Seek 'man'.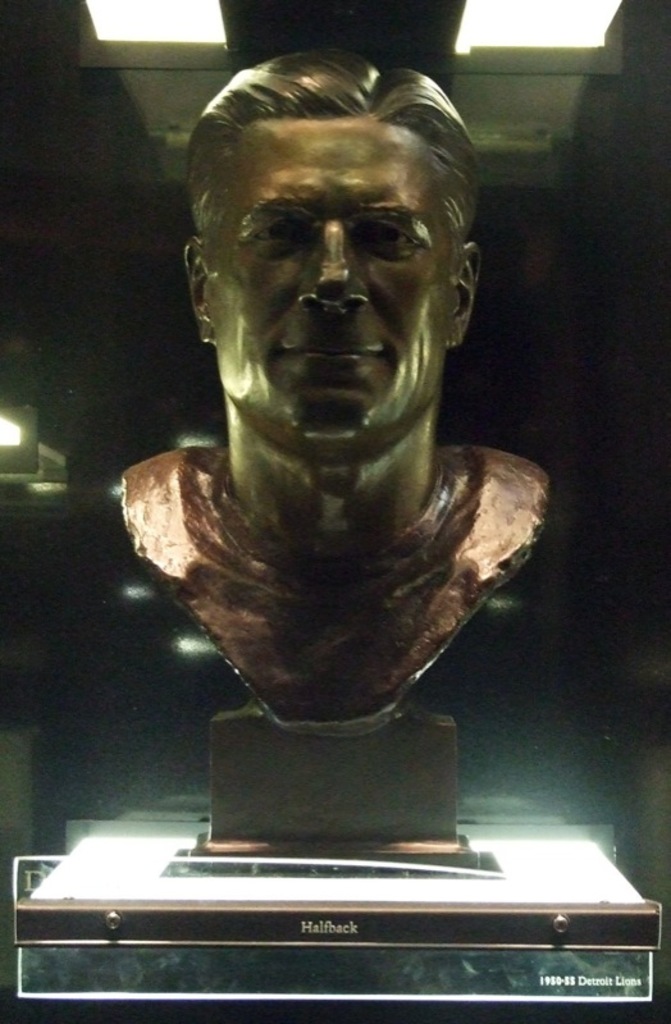
bbox(120, 54, 548, 730).
